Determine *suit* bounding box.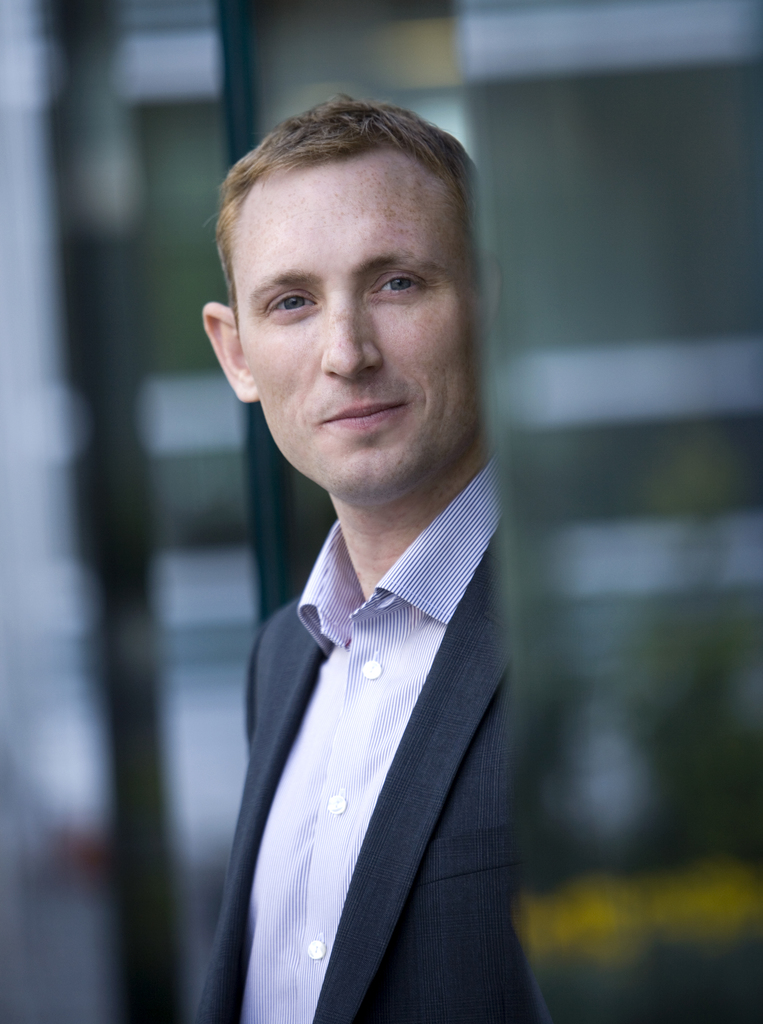
Determined: bbox=[190, 369, 551, 1023].
